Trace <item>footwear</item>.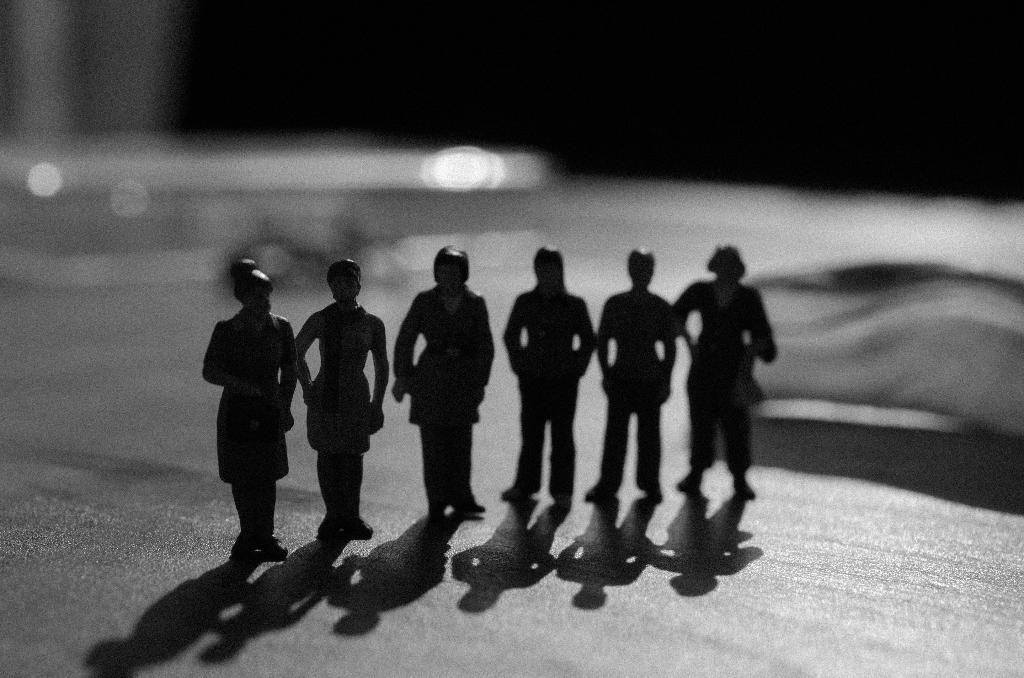
Traced to [262,531,287,558].
